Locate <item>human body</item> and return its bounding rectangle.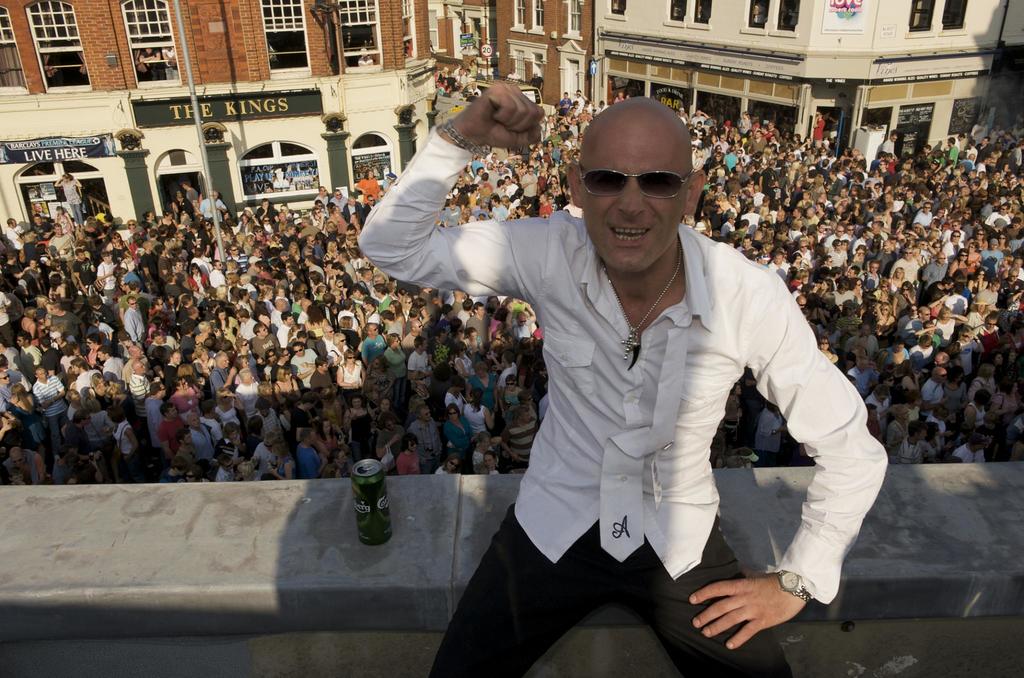
l=724, t=207, r=732, b=212.
